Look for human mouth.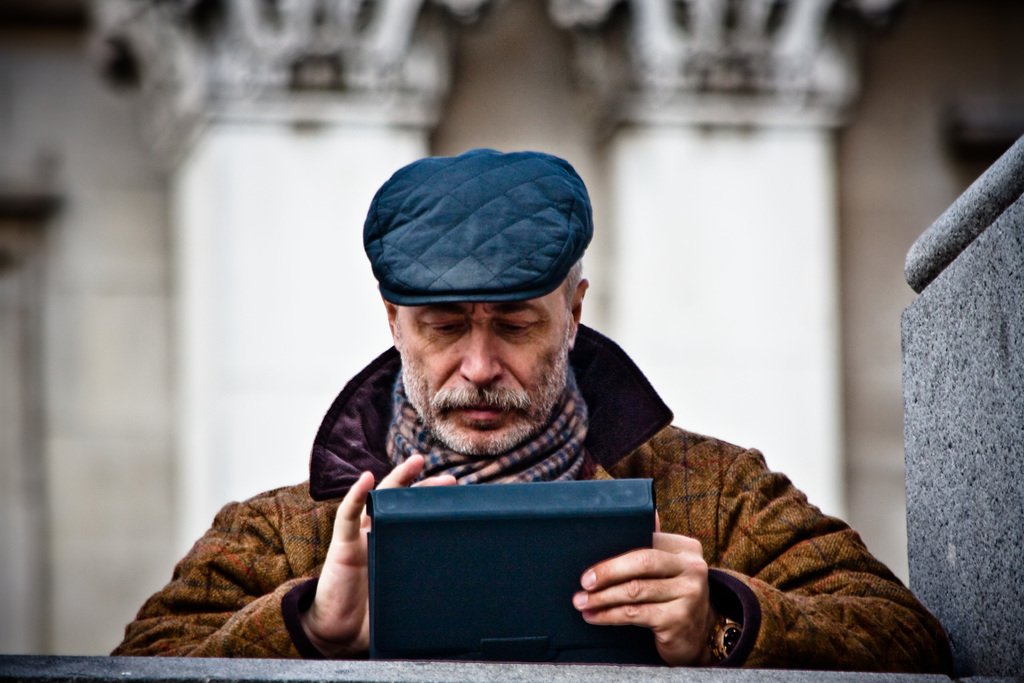
Found: pyautogui.locateOnScreen(444, 399, 518, 424).
